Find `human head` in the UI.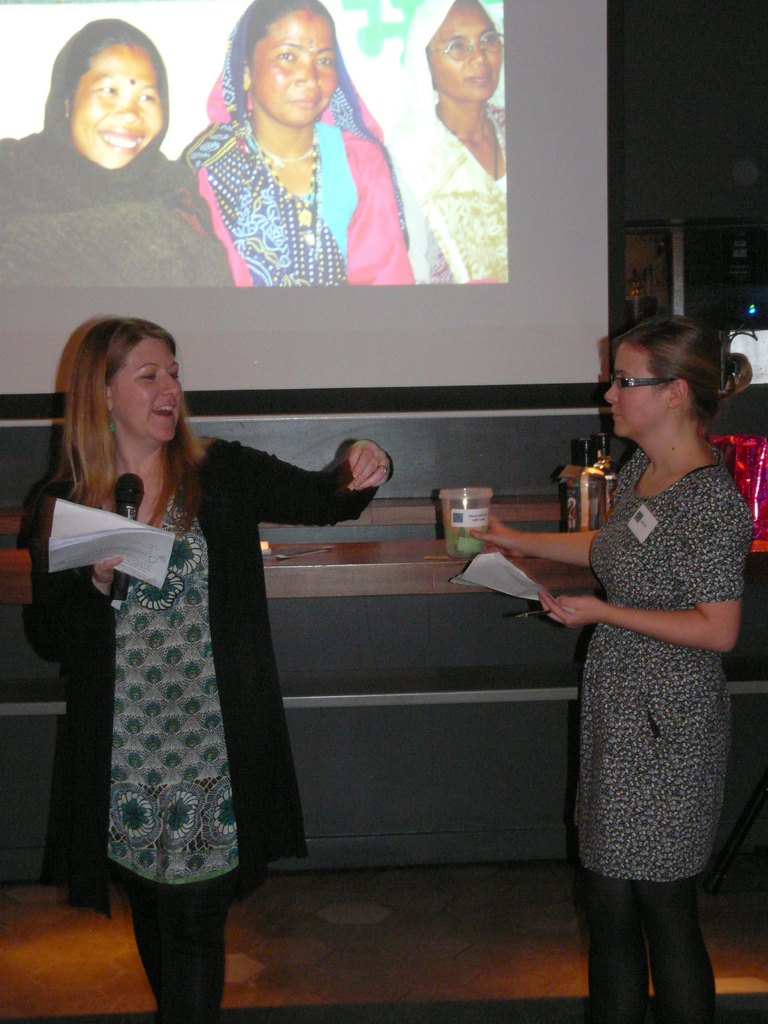
UI element at (x1=604, y1=316, x2=723, y2=449).
